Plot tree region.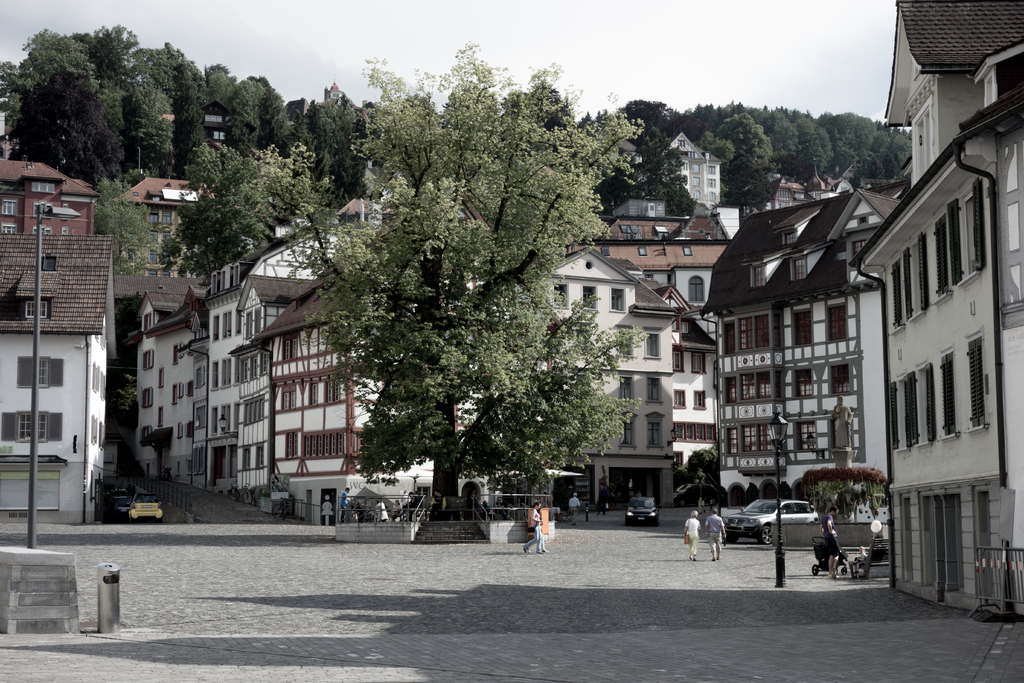
Plotted at select_region(248, 39, 635, 520).
